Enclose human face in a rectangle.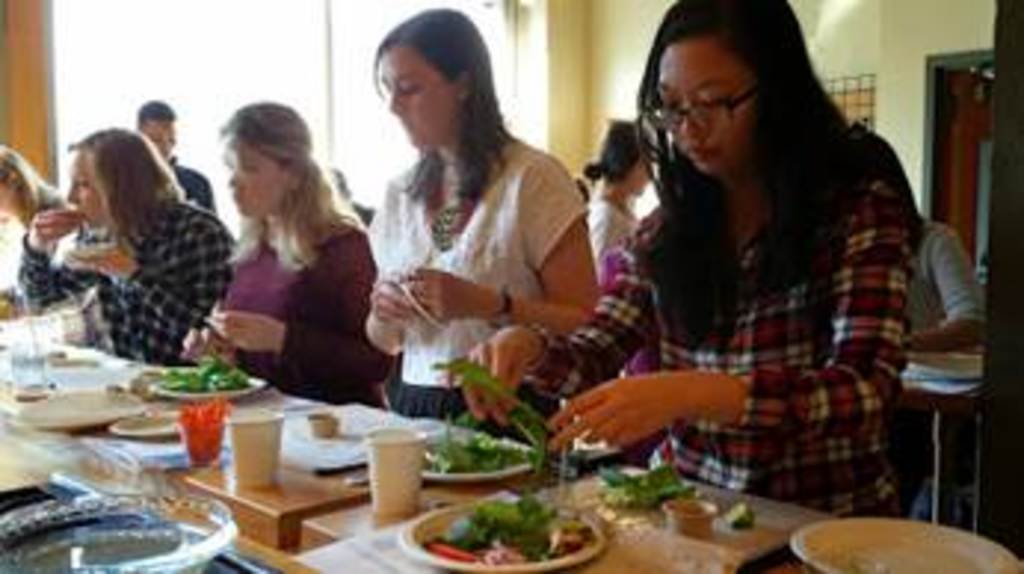
{"left": 68, "top": 154, "right": 104, "bottom": 228}.
